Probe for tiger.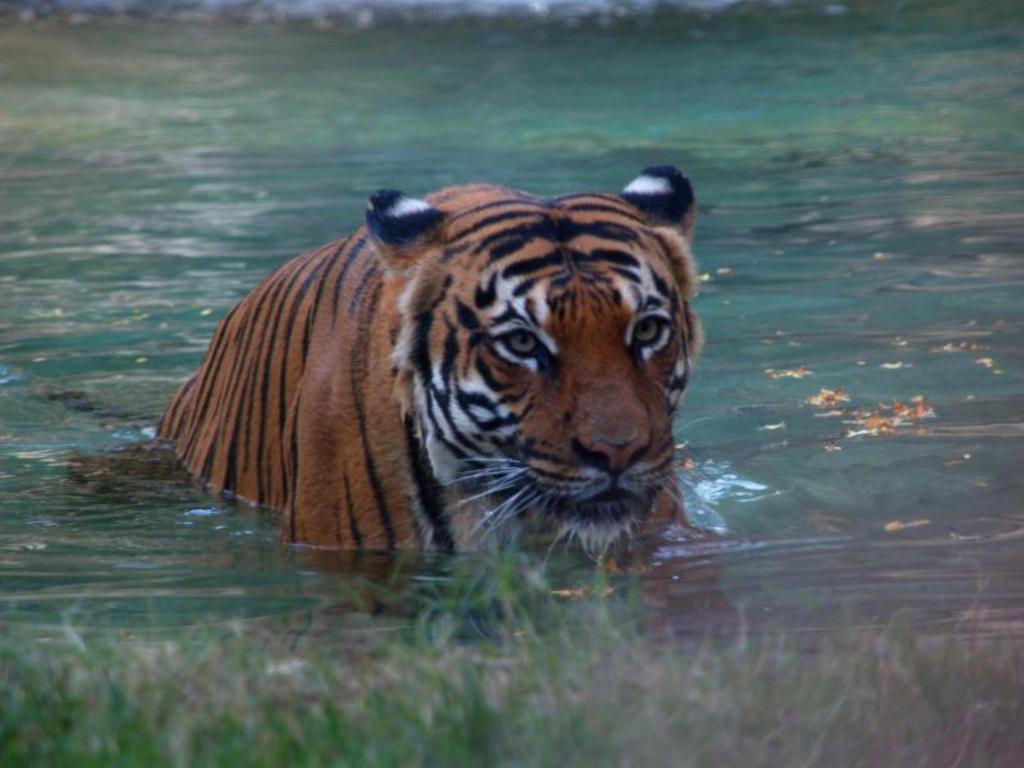
Probe result: l=154, t=159, r=695, b=568.
